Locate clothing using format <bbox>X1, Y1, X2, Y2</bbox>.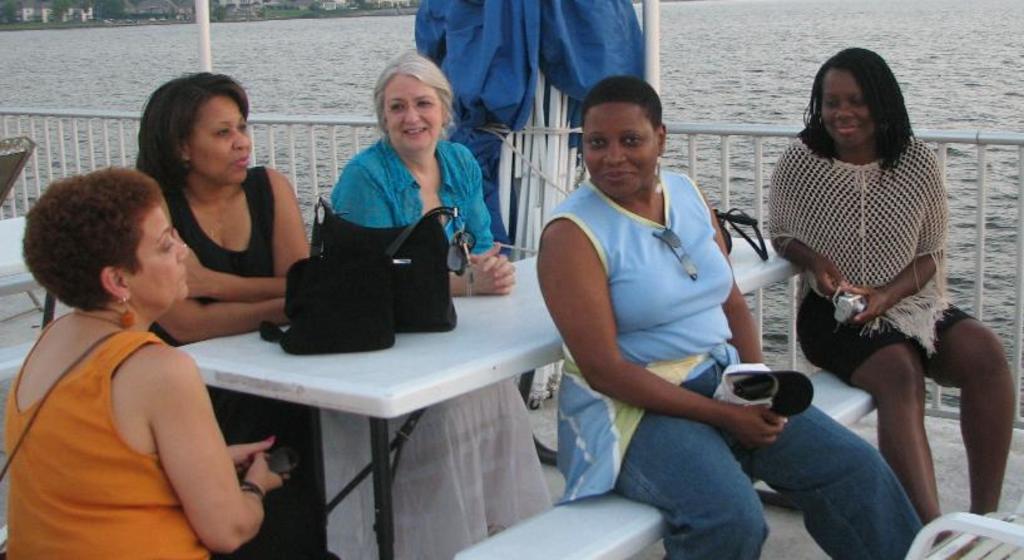
<bbox>535, 172, 941, 559</bbox>.
